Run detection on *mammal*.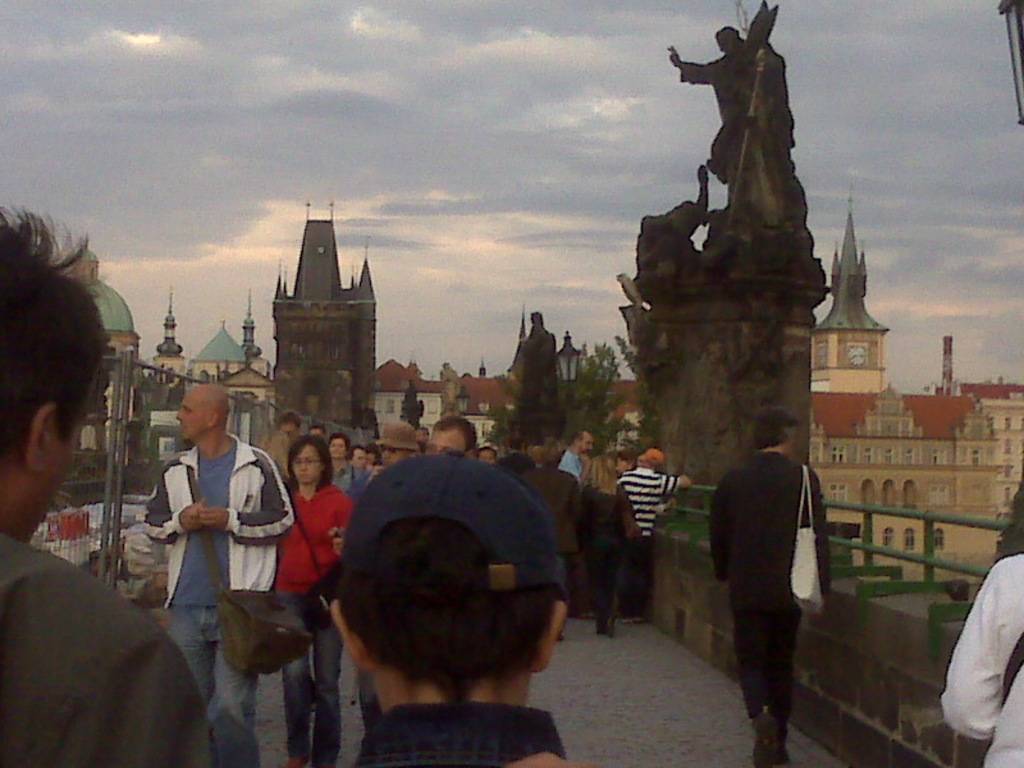
Result: bbox(124, 388, 302, 765).
